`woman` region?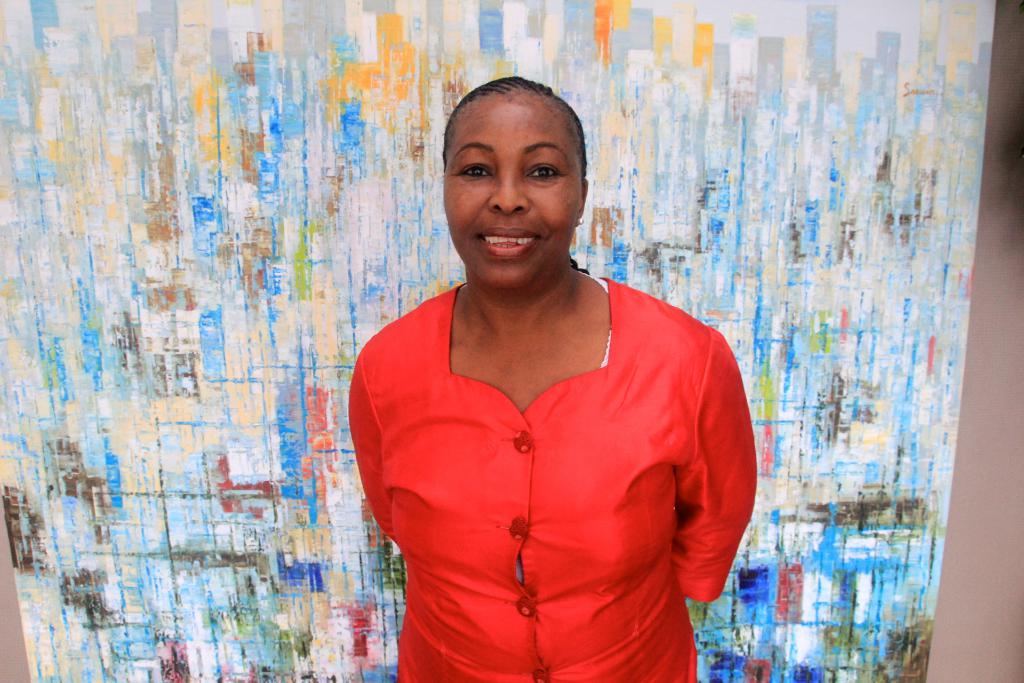
detection(335, 99, 771, 673)
